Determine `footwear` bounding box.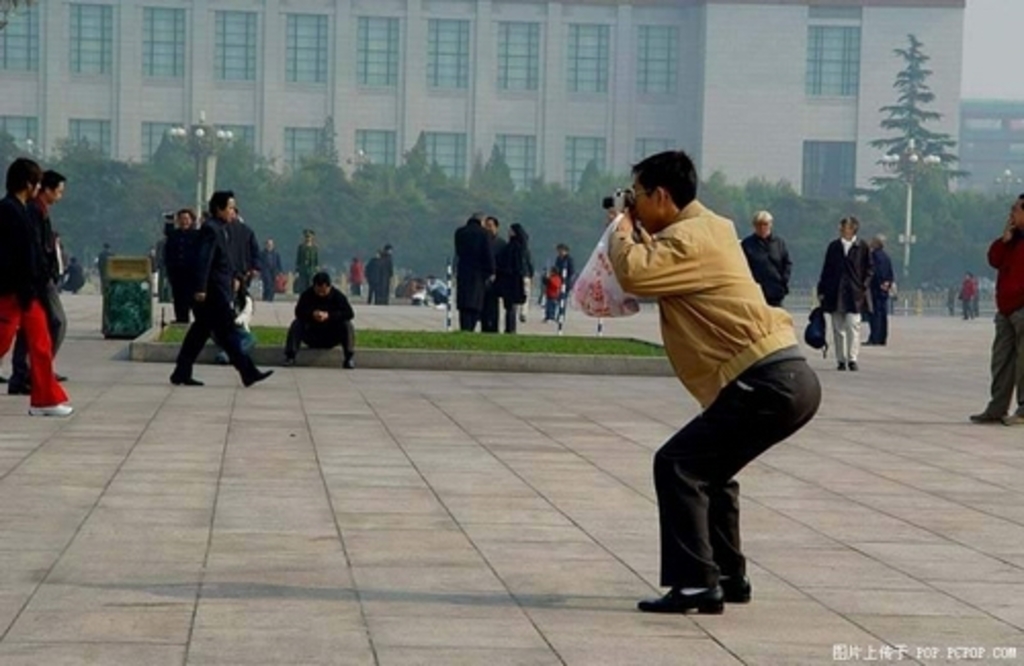
Determined: 1008, 406, 1022, 426.
